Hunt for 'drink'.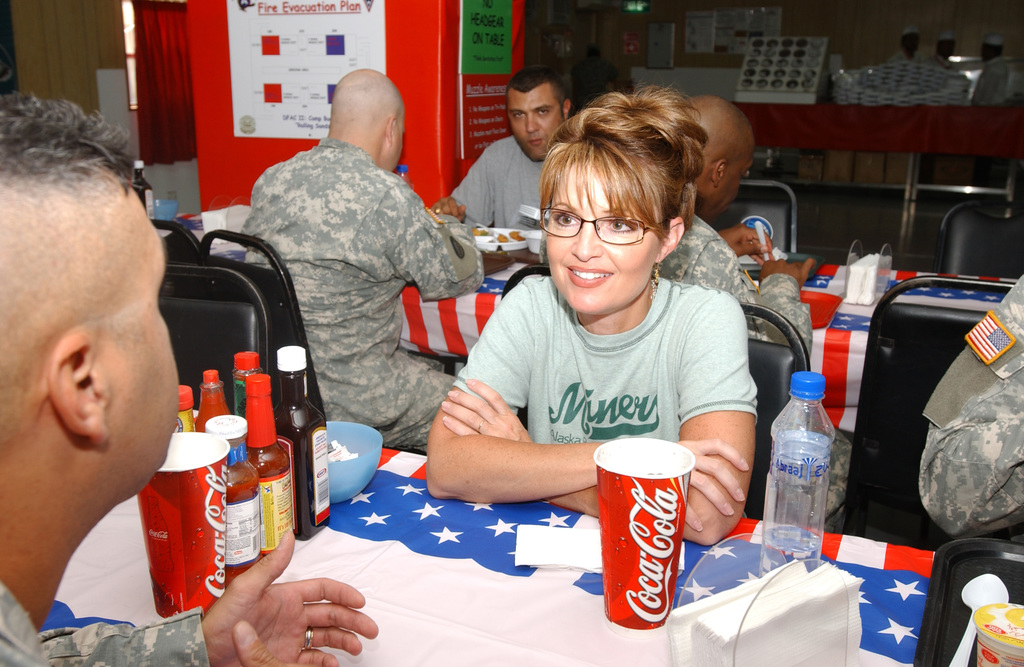
Hunted down at rect(221, 472, 259, 580).
